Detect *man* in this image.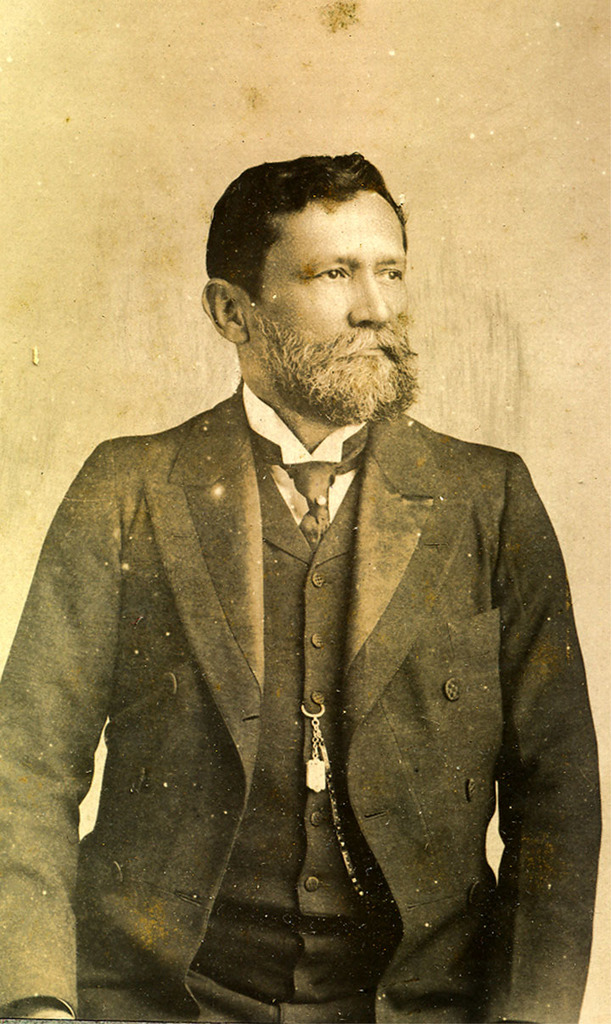
Detection: x1=34 y1=133 x2=581 y2=997.
